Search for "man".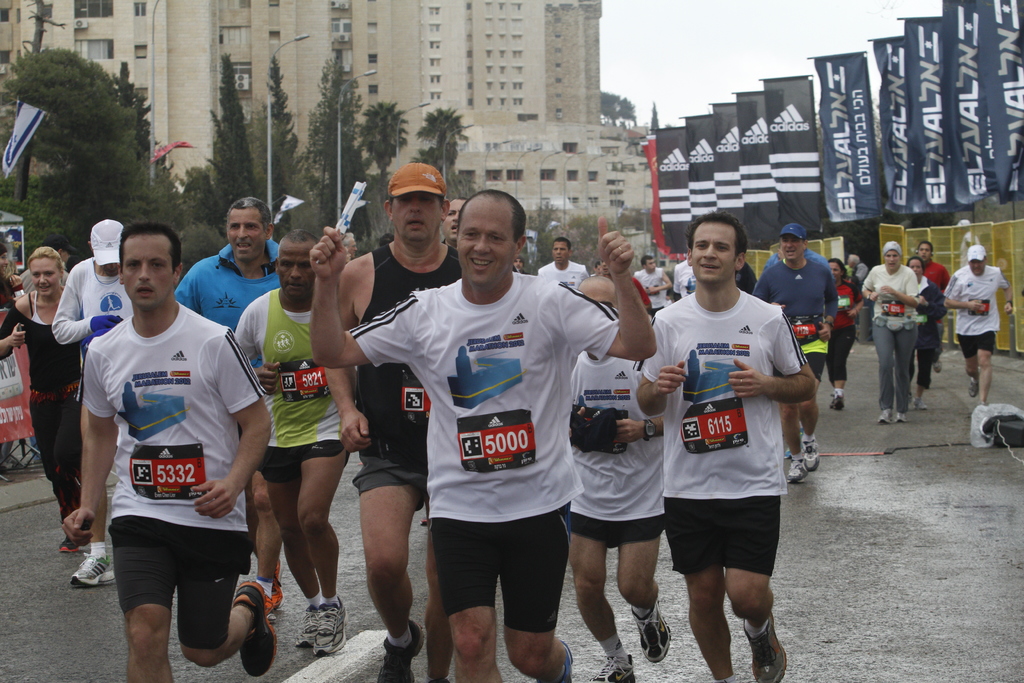
Found at <region>942, 247, 1016, 406</region>.
